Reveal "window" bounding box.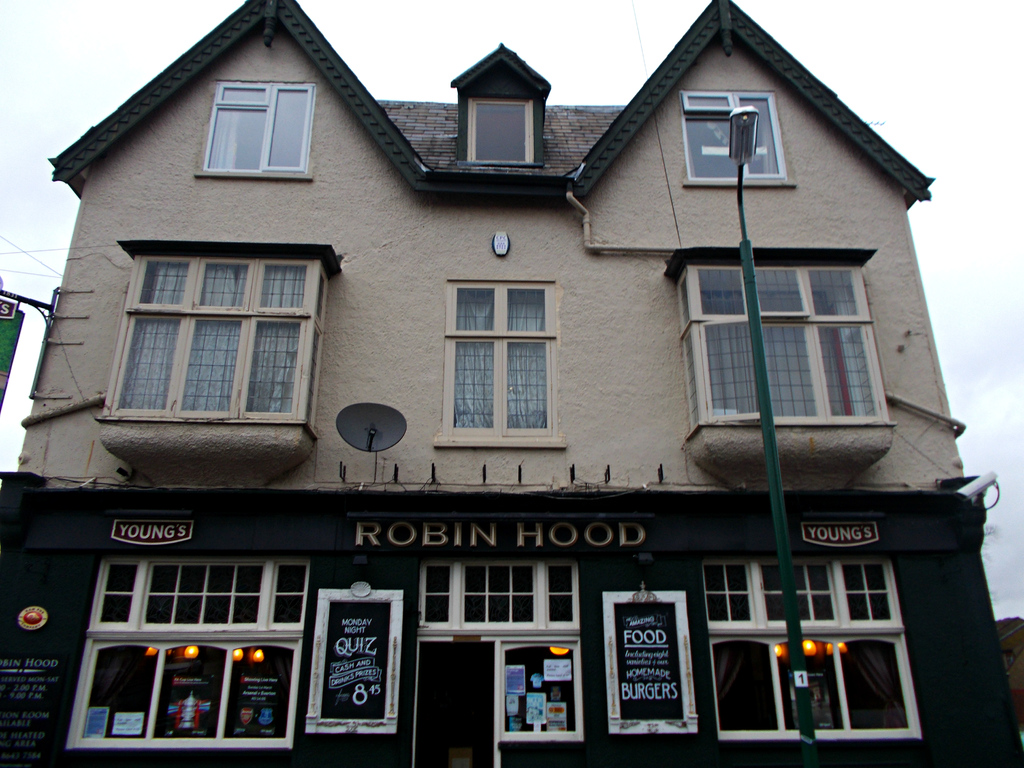
Revealed: box=[458, 97, 541, 171].
